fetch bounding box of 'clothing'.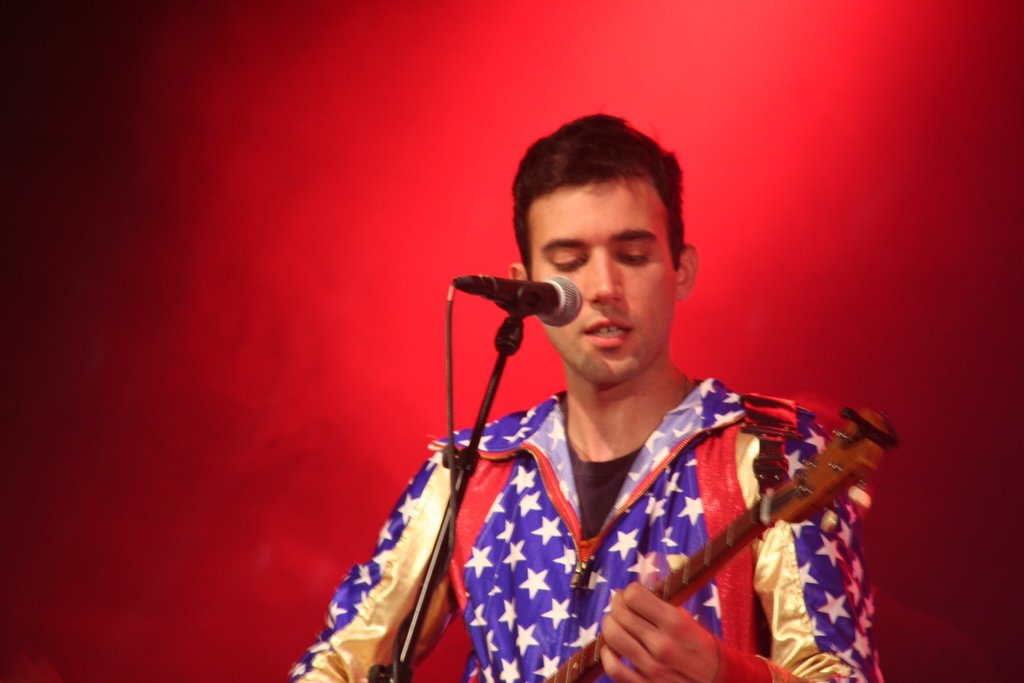
Bbox: Rect(291, 375, 888, 682).
